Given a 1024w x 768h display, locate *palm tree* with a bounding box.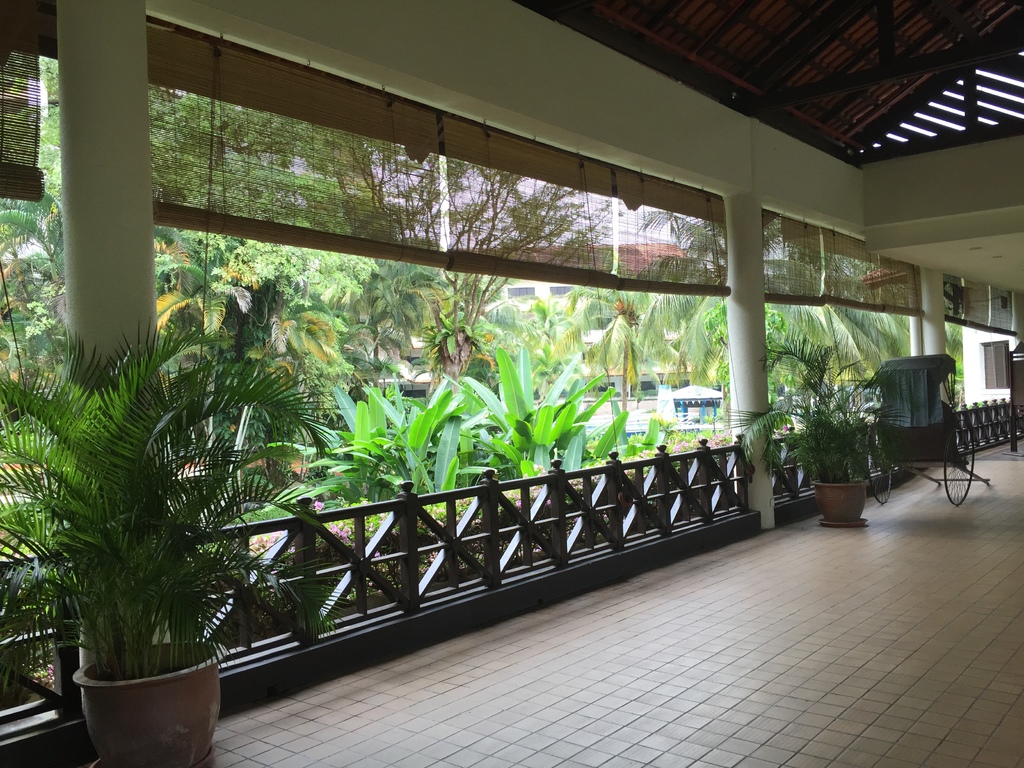
Located: bbox=[370, 252, 498, 421].
